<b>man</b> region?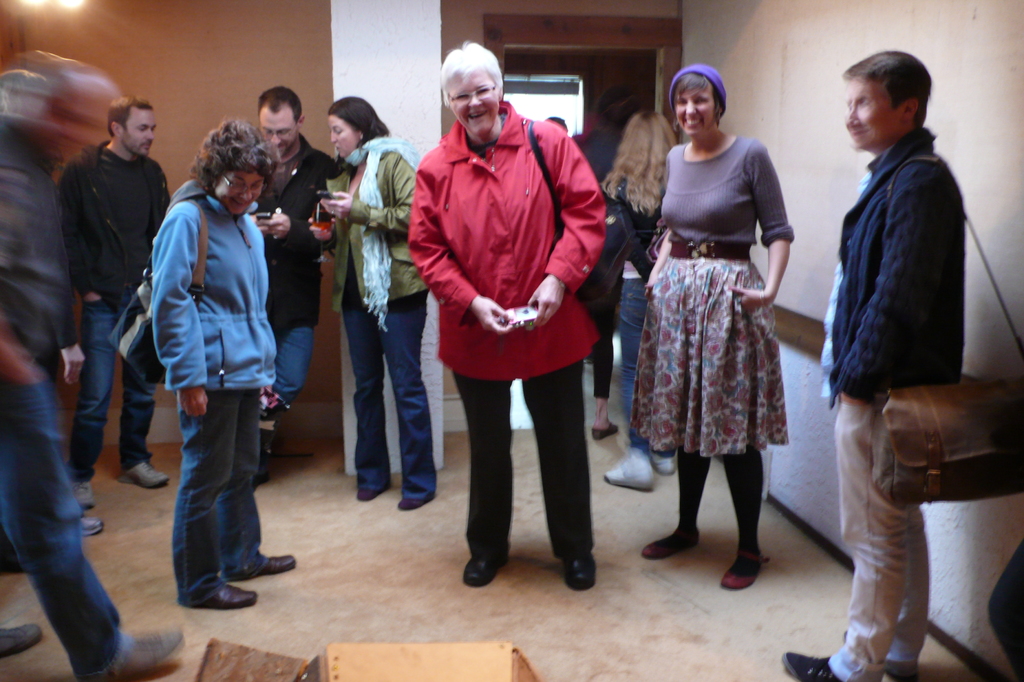
(54,93,180,513)
